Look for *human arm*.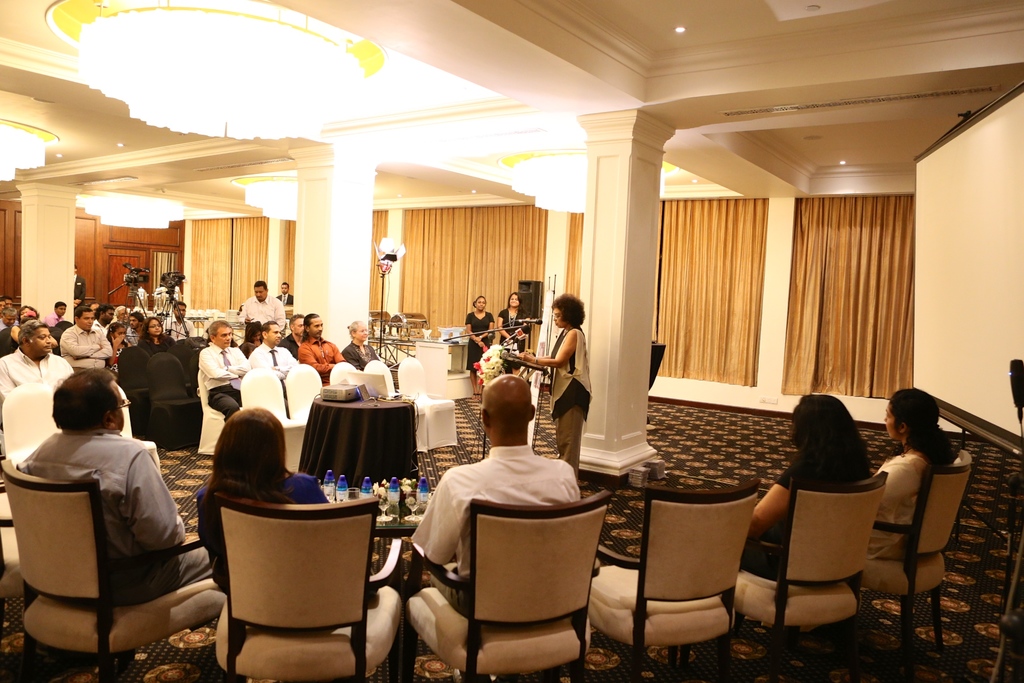
Found: 122/444/186/552.
